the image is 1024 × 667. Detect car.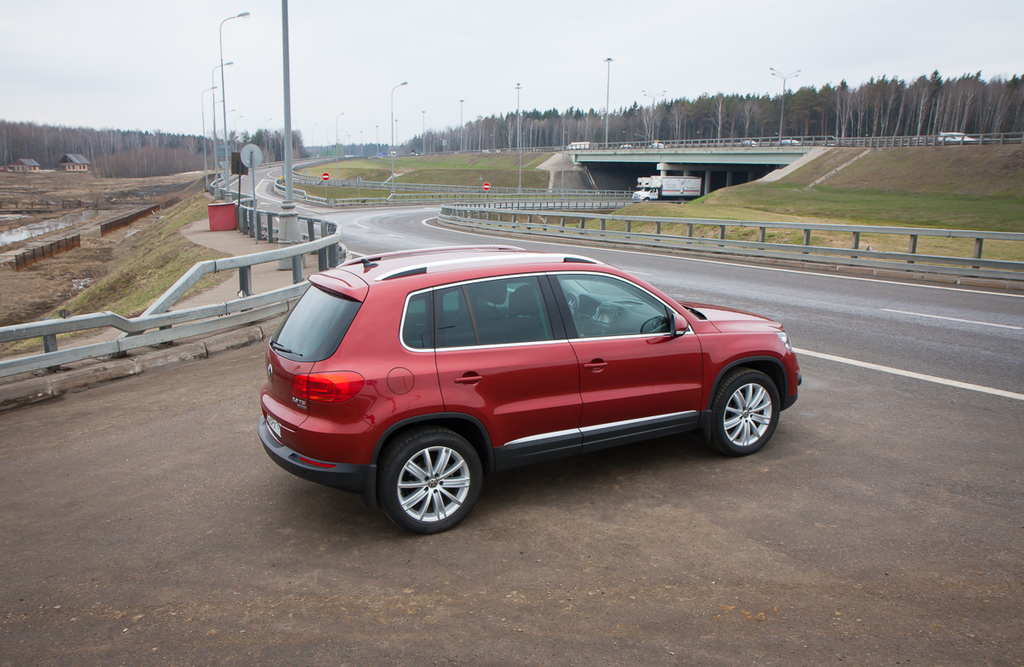
Detection: x1=779, y1=136, x2=796, y2=143.
